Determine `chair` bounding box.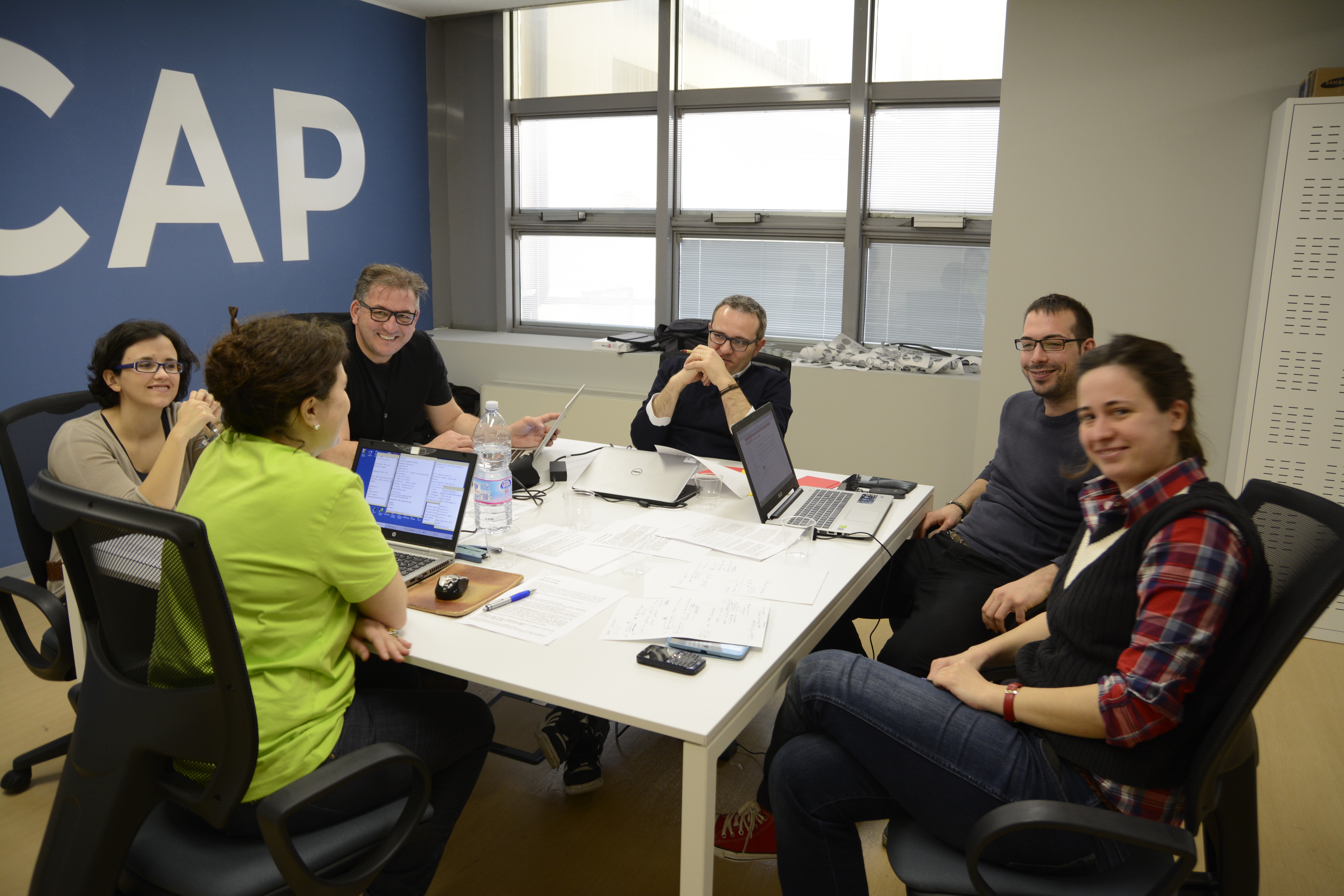
Determined: region(148, 77, 177, 96).
